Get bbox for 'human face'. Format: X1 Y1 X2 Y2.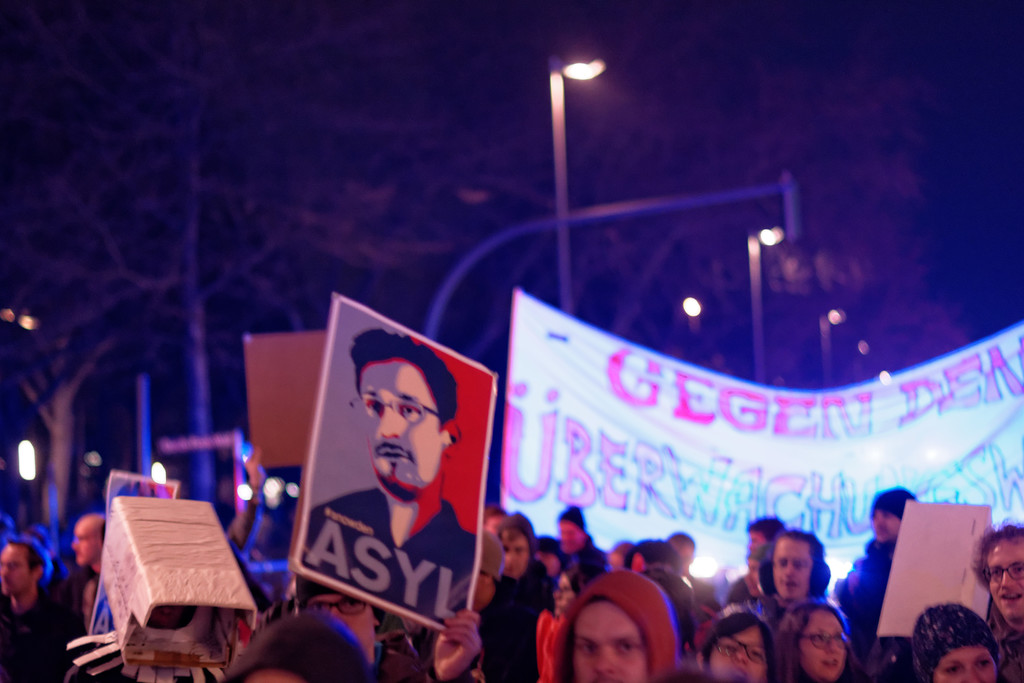
556 523 582 551.
